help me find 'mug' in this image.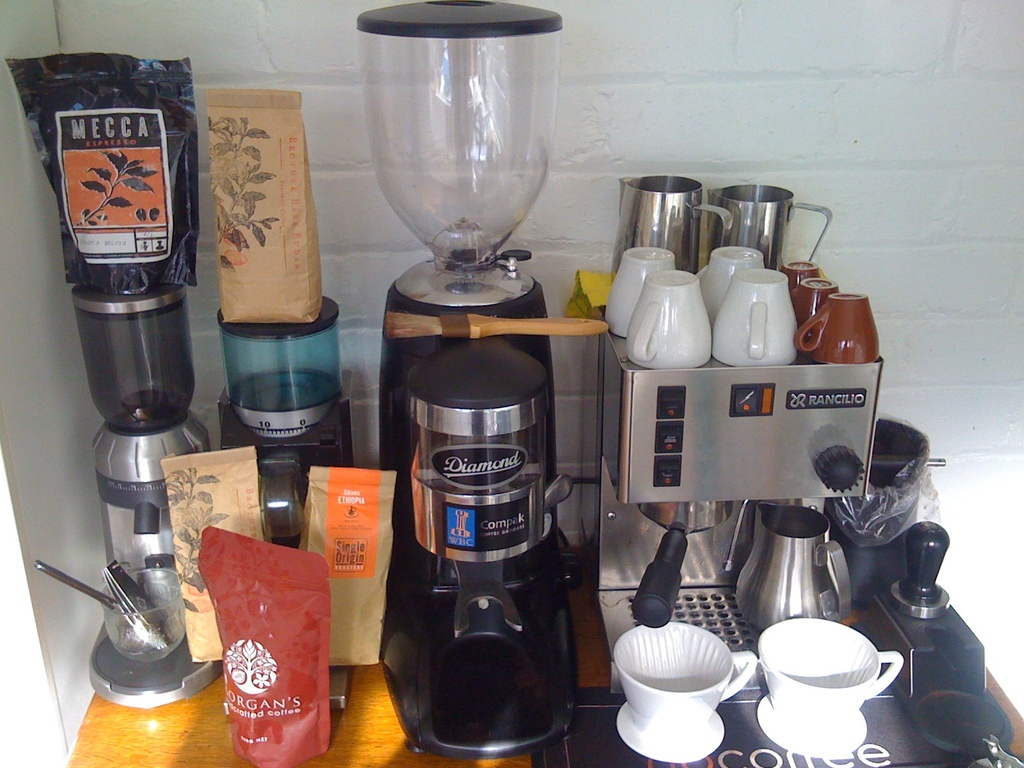
Found it: {"x1": 612, "y1": 621, "x2": 758, "y2": 737}.
